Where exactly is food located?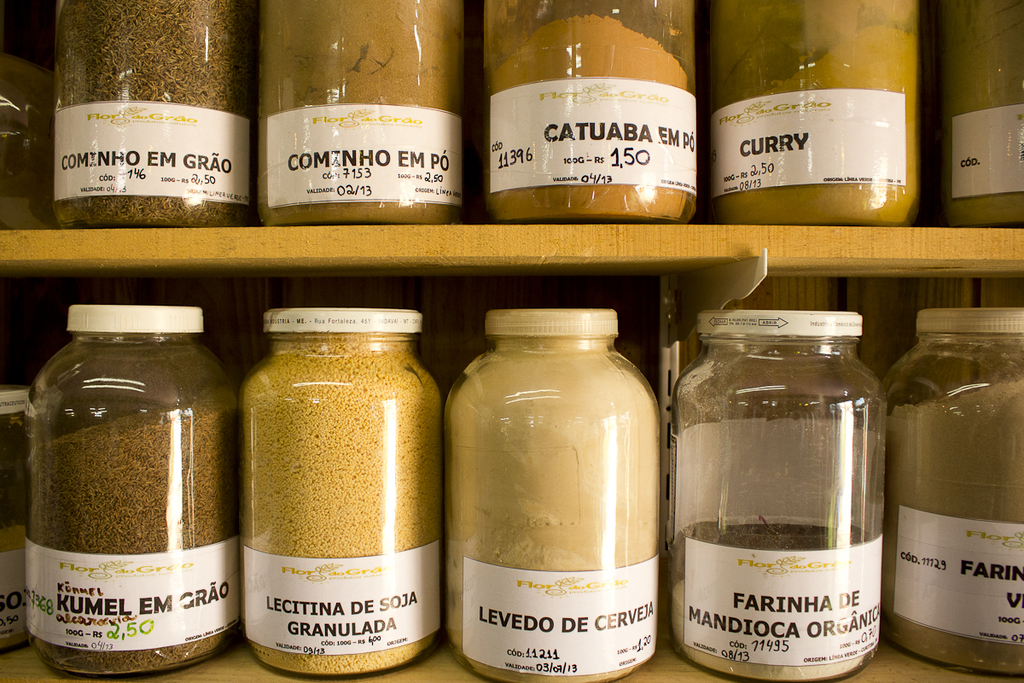
Its bounding box is l=448, t=335, r=662, b=680.
